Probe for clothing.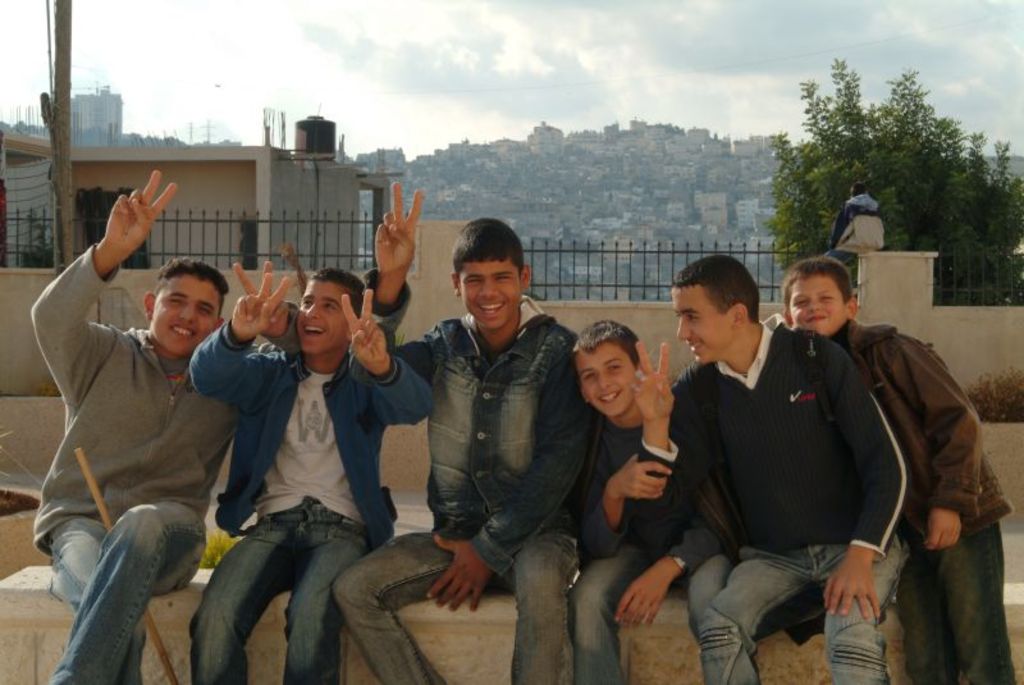
Probe result: (700,544,925,684).
